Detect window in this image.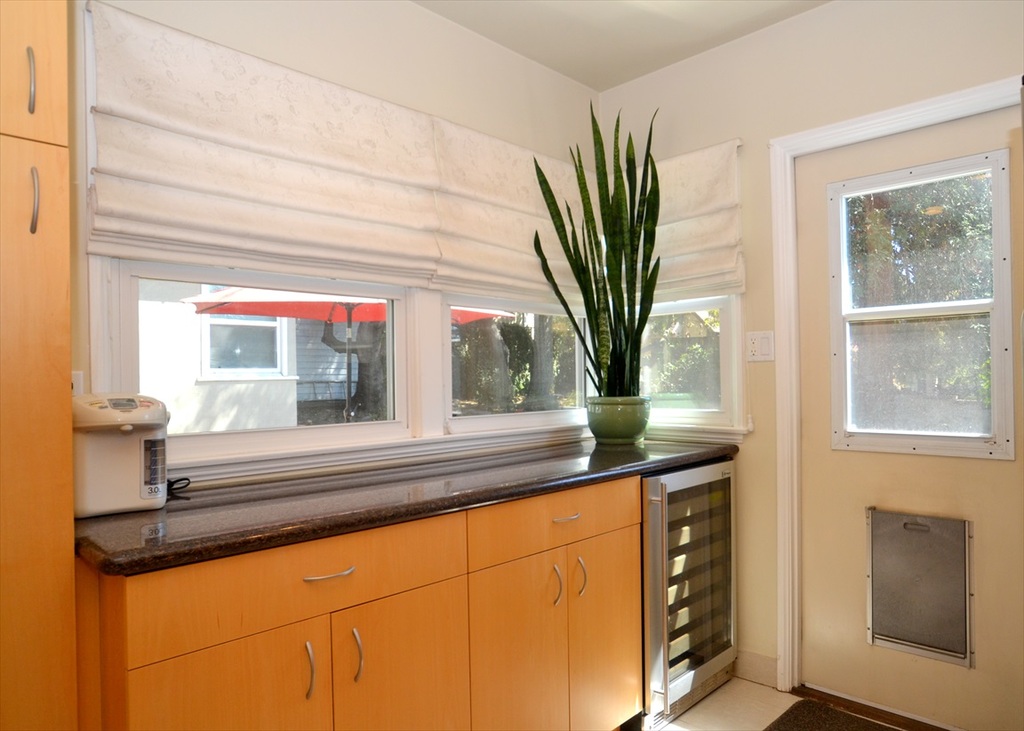
Detection: 829,159,991,440.
